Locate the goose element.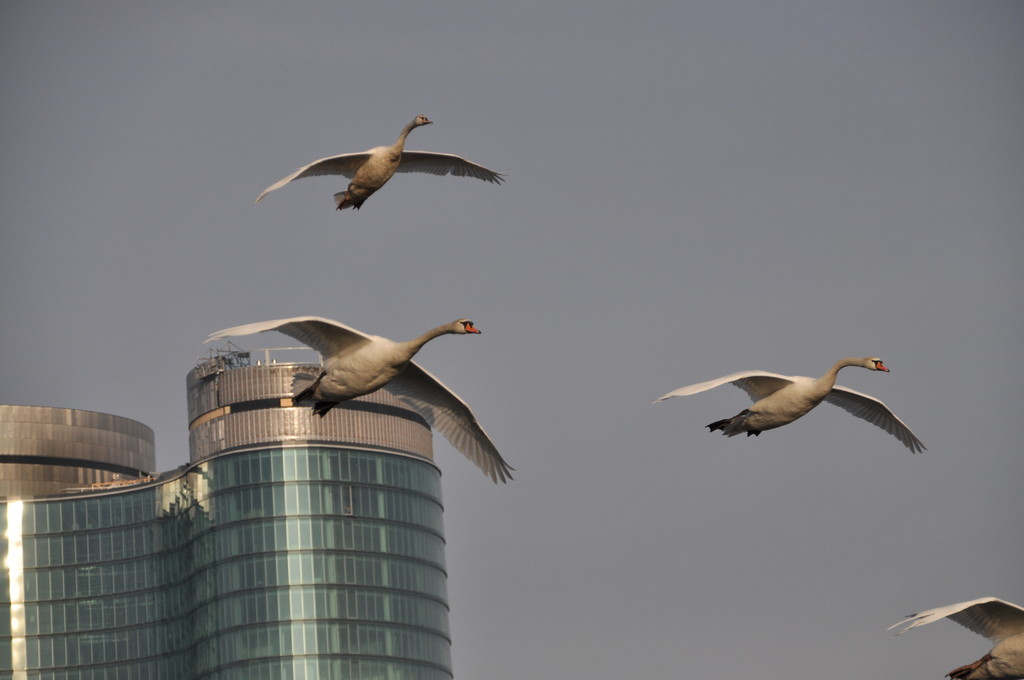
Element bbox: {"x1": 884, "y1": 595, "x2": 1023, "y2": 679}.
